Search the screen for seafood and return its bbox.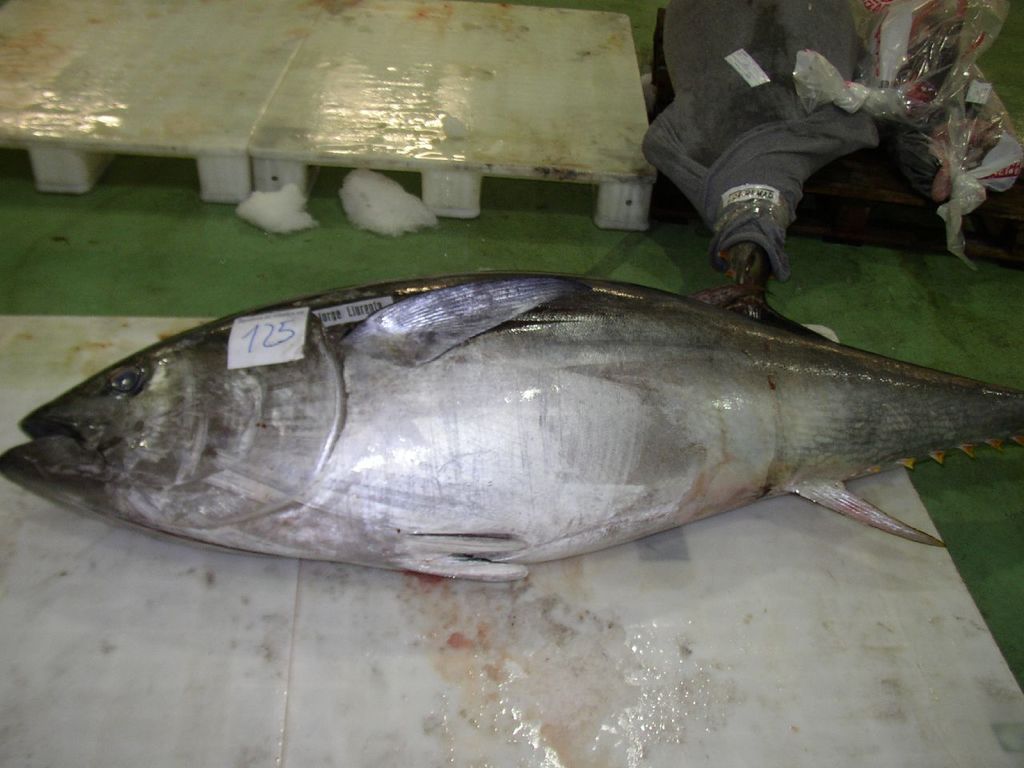
Found: 0/272/1023/584.
